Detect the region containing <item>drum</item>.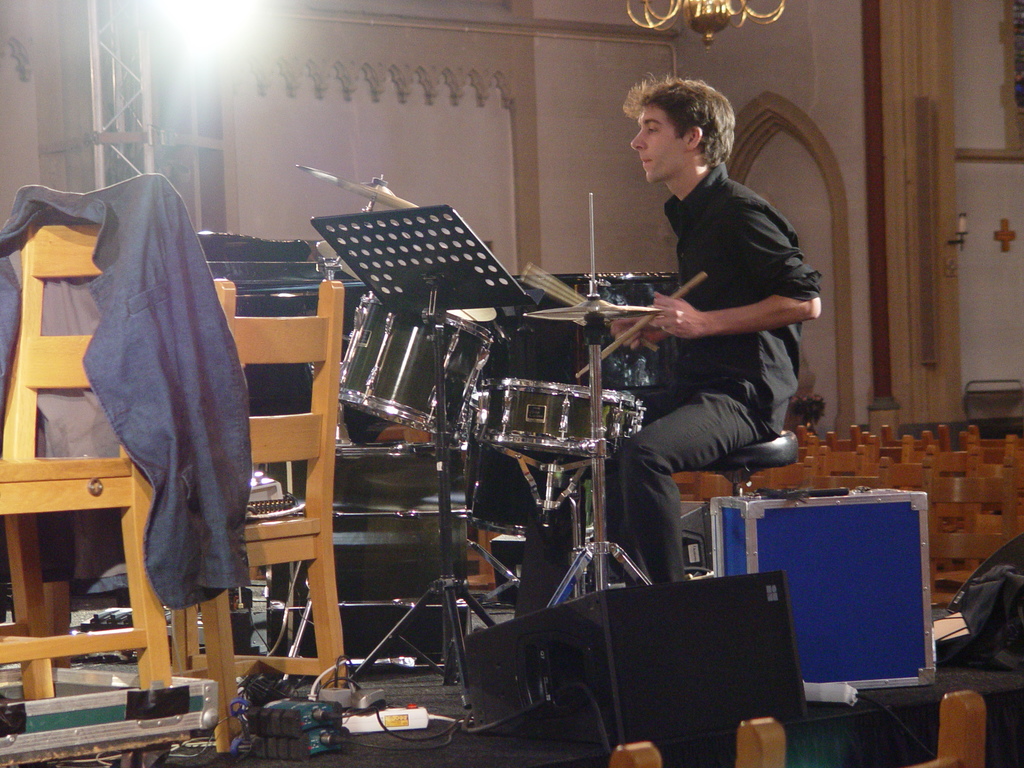
bbox(478, 378, 649, 468).
